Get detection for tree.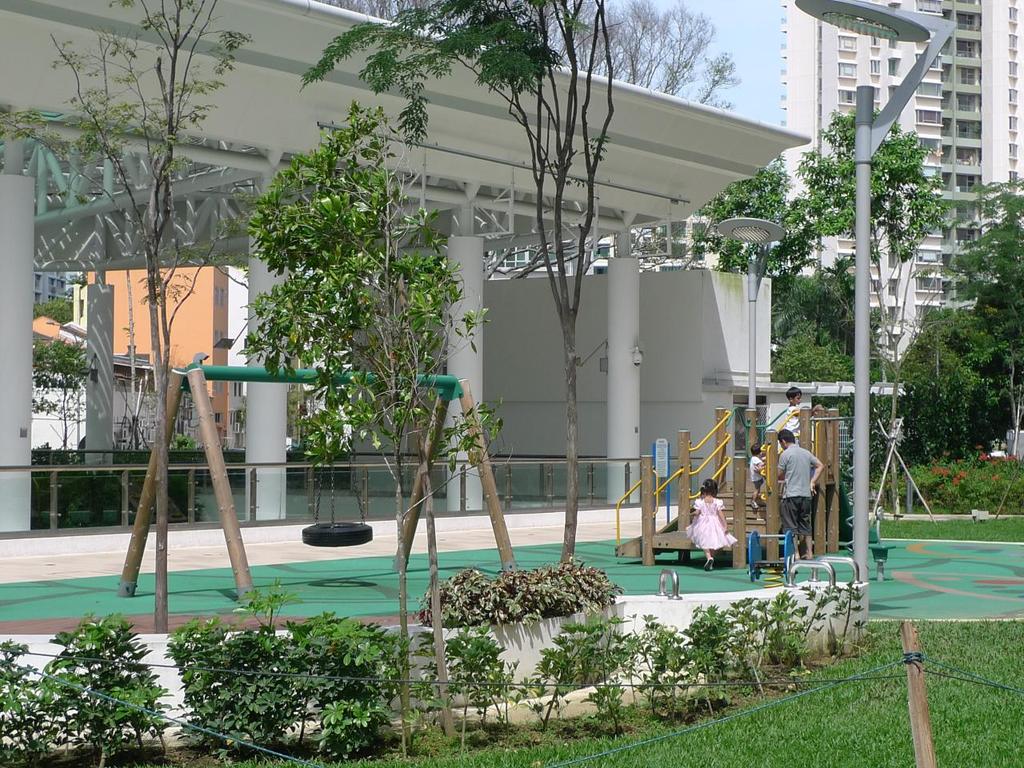
Detection: 782/85/957/518.
